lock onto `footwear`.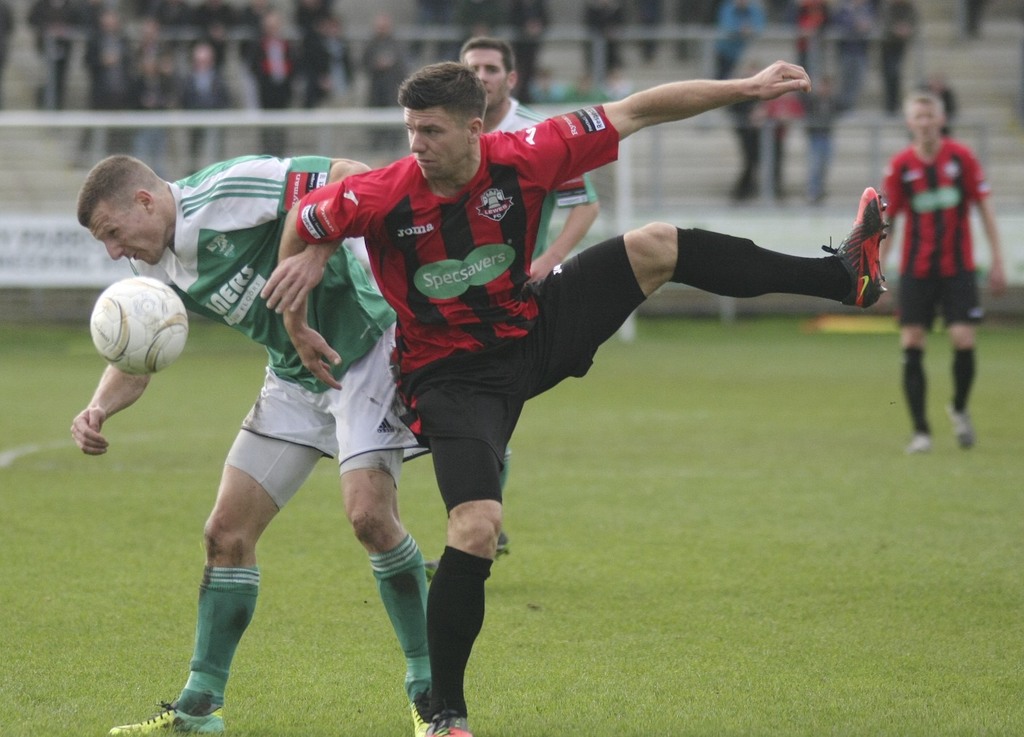
Locked: (820,185,889,313).
